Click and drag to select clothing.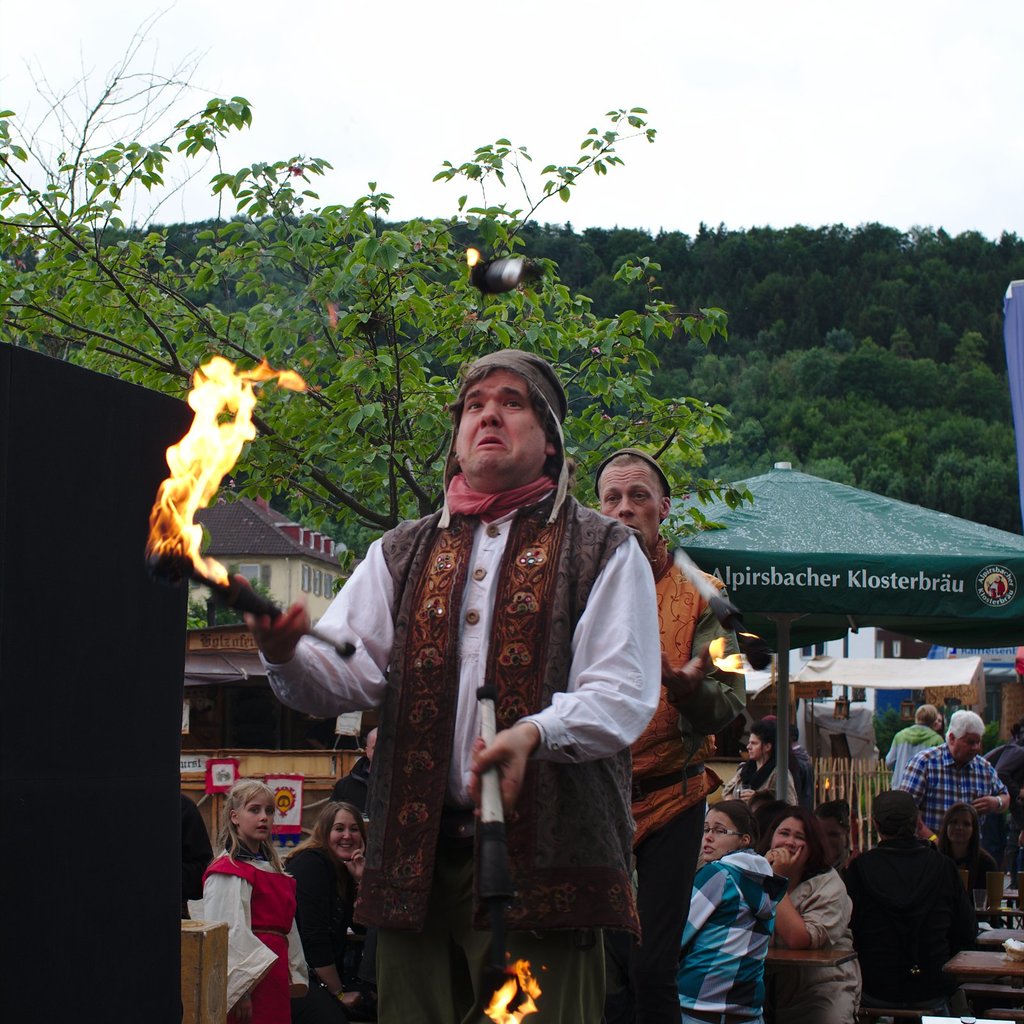
Selection: x1=627 y1=545 x2=751 y2=1023.
